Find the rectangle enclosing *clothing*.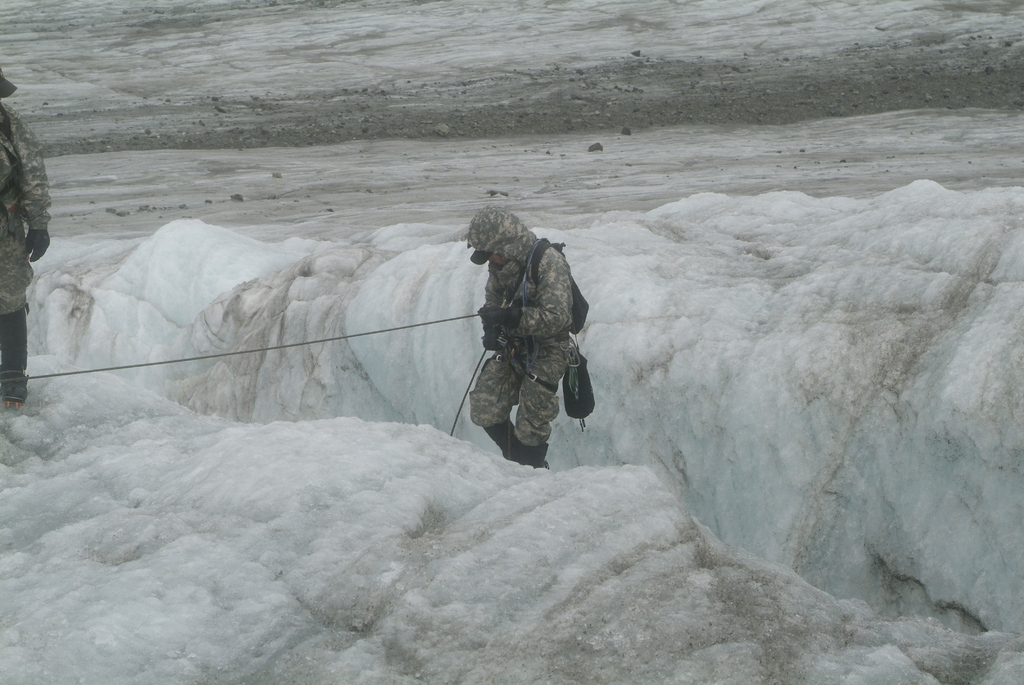
(460, 197, 592, 461).
